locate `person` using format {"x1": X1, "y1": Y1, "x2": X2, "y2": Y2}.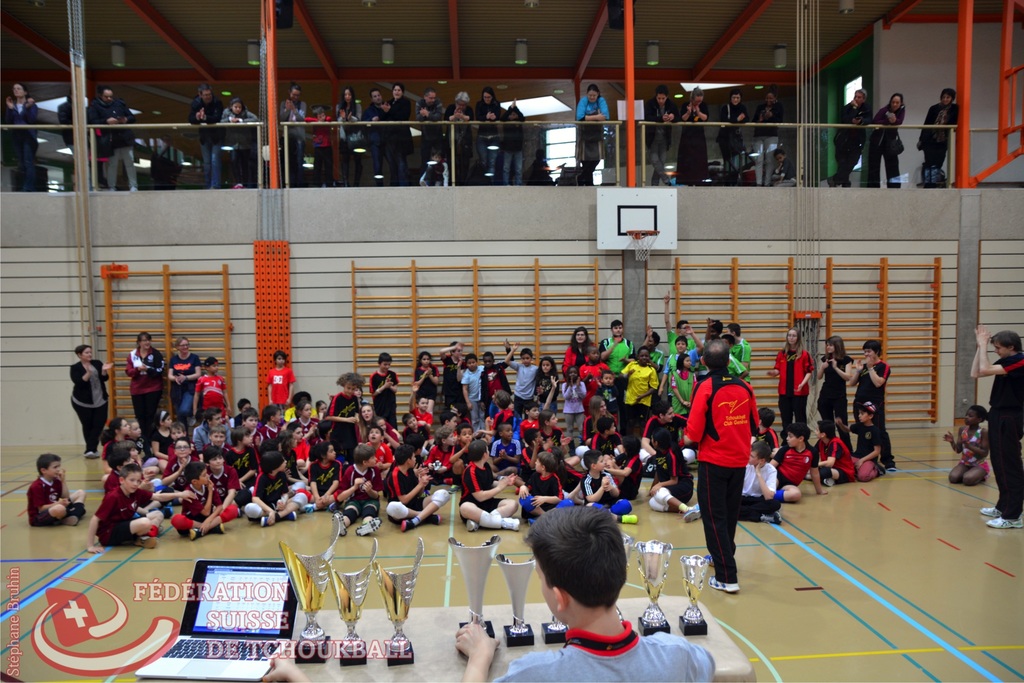
{"x1": 658, "y1": 329, "x2": 706, "y2": 403}.
